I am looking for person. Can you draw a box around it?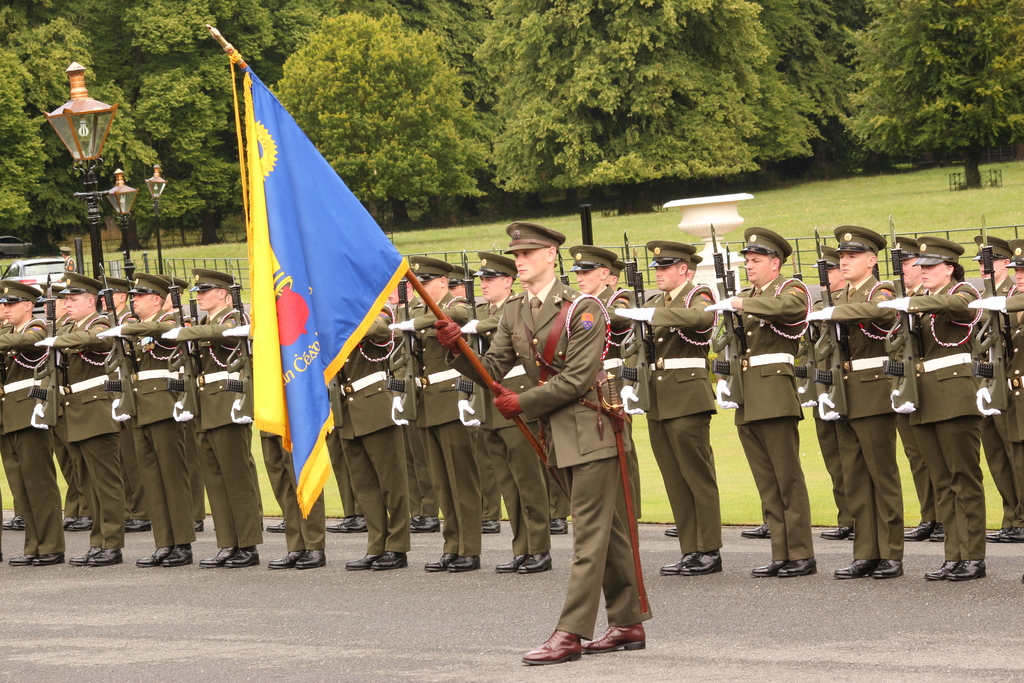
Sure, the bounding box is box=[975, 239, 1018, 541].
